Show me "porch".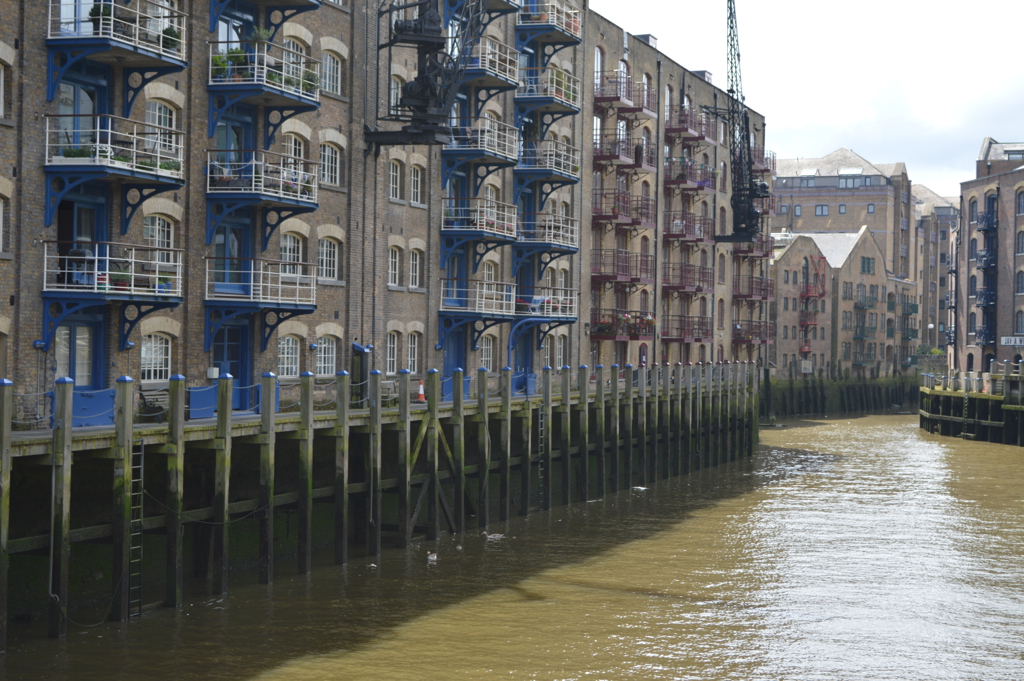
"porch" is here: (444,41,530,87).
